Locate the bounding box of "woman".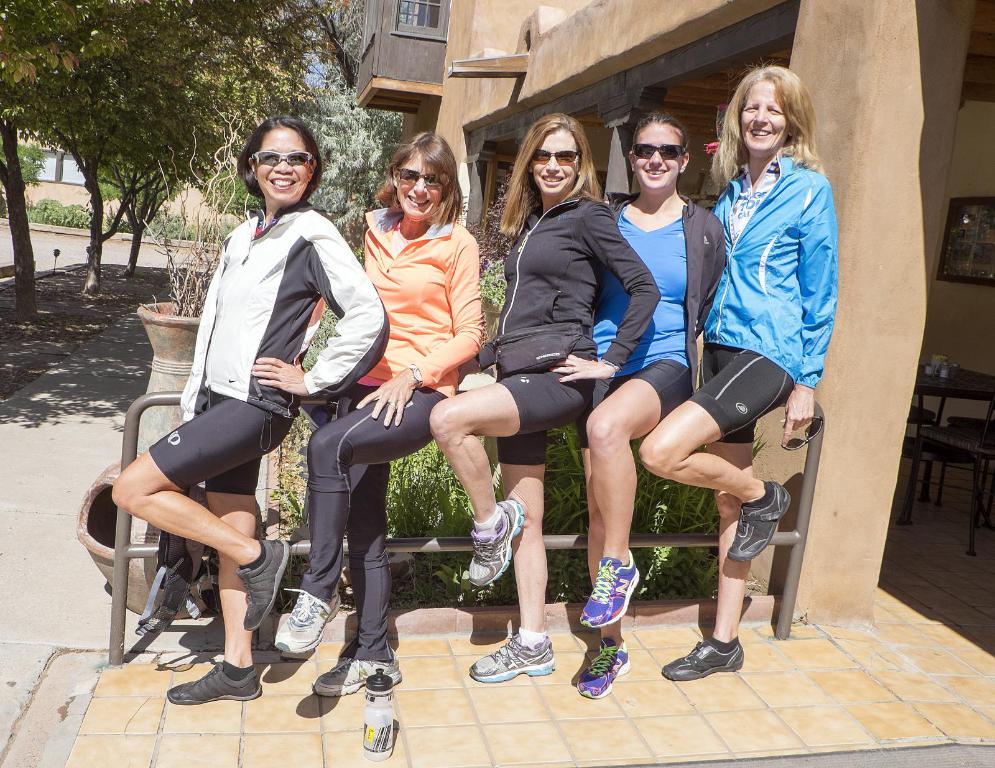
Bounding box: bbox=[633, 64, 834, 672].
